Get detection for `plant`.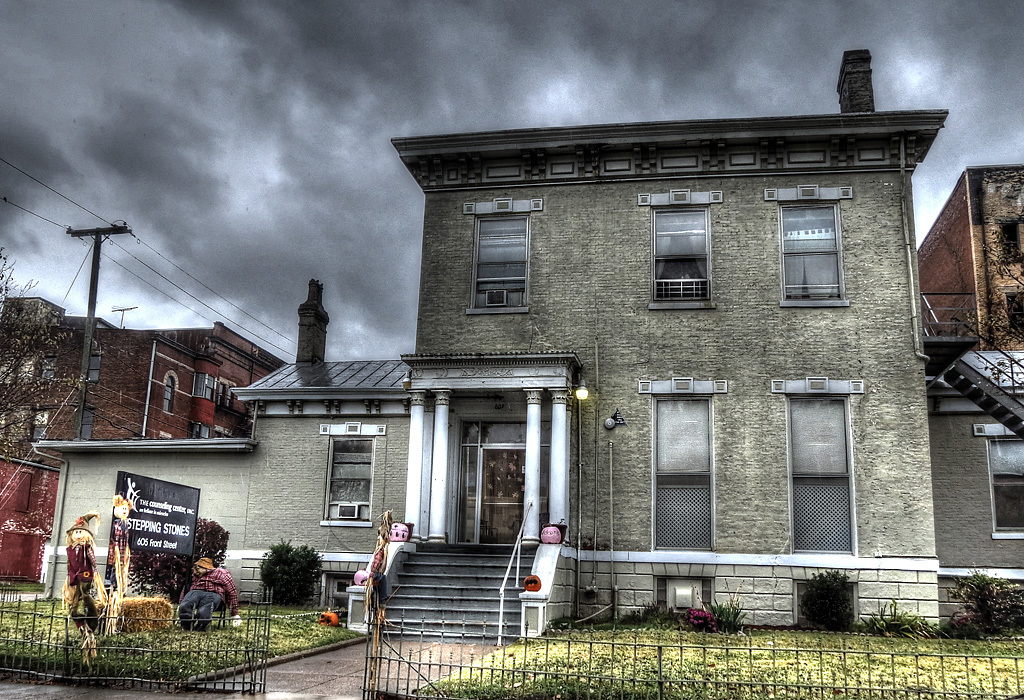
Detection: 548, 611, 584, 628.
